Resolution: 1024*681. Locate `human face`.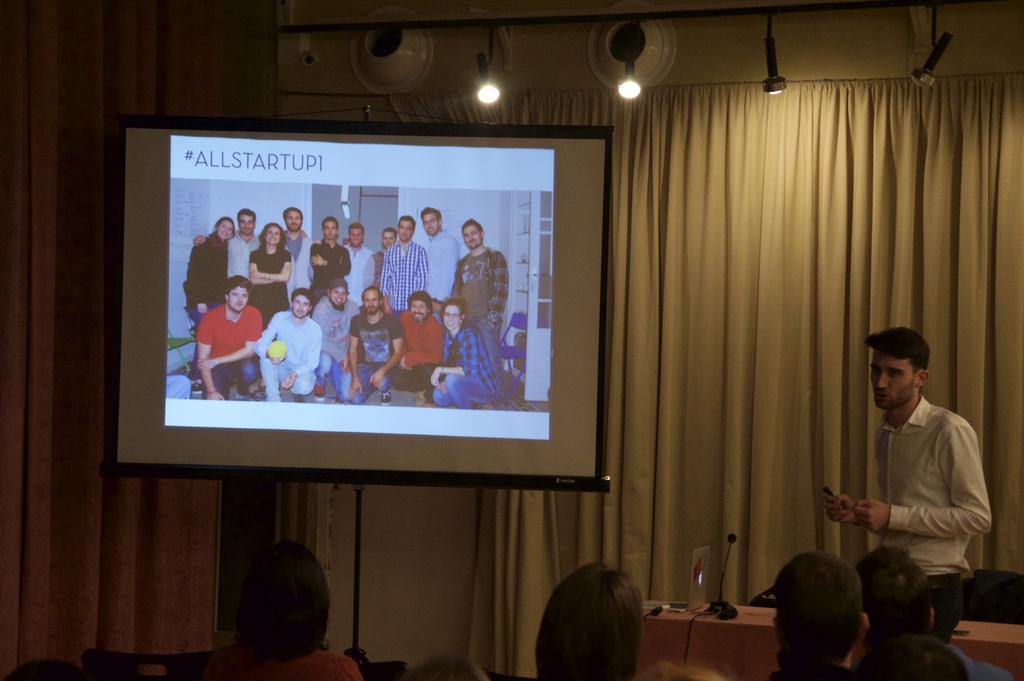
region(380, 226, 400, 250).
